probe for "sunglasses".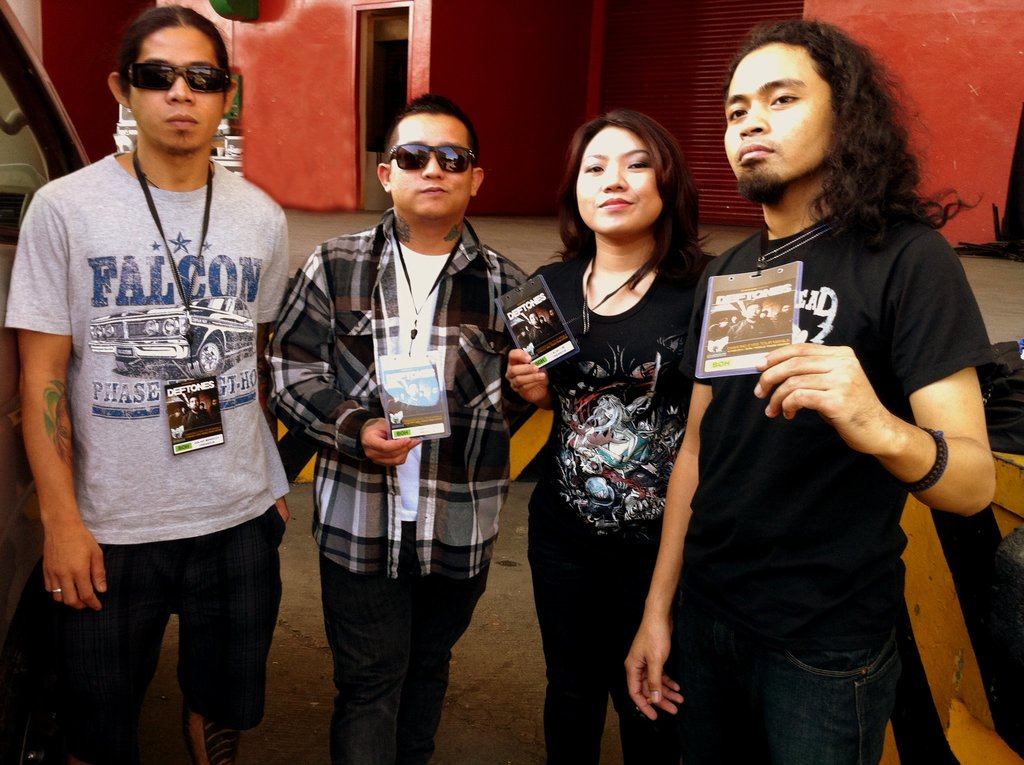
Probe result: 388, 146, 478, 173.
